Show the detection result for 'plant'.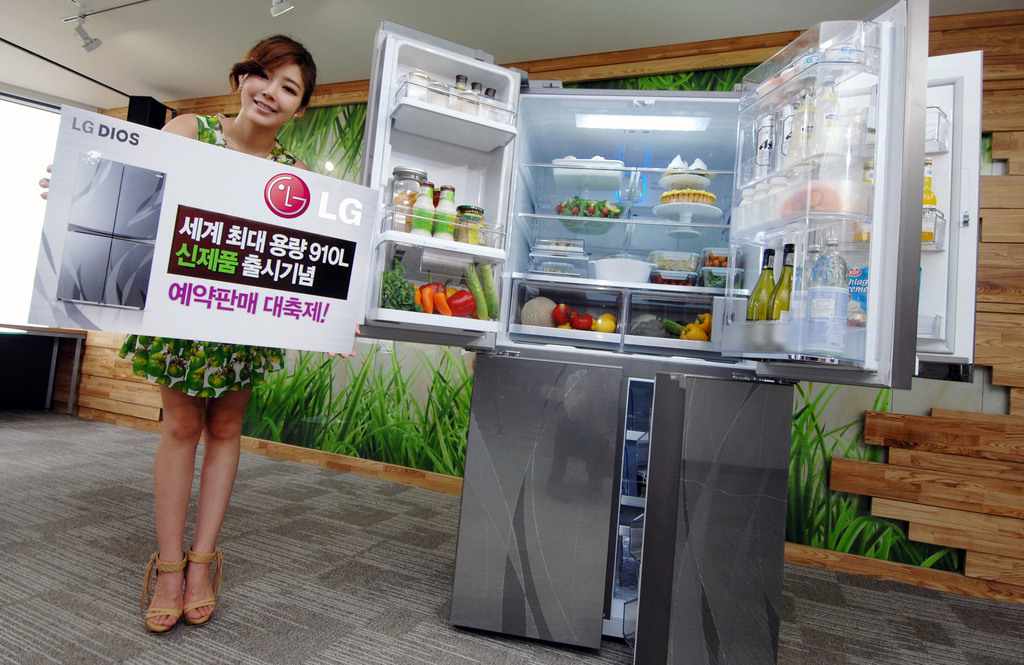
box=[276, 111, 372, 200].
